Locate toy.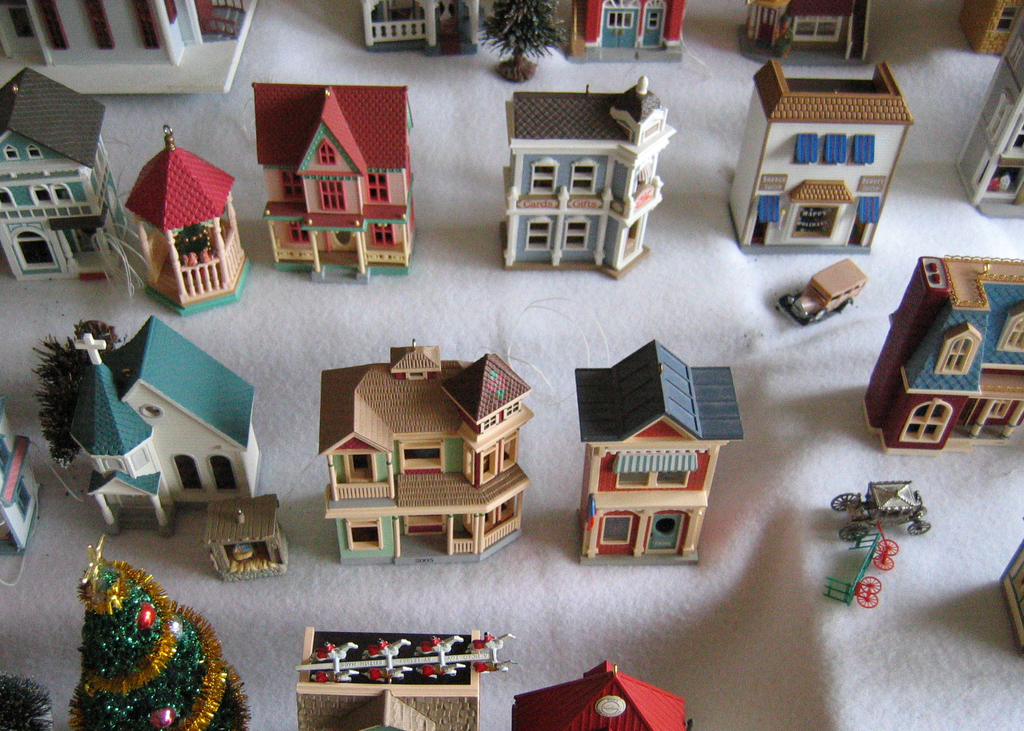
Bounding box: rect(513, 661, 694, 730).
